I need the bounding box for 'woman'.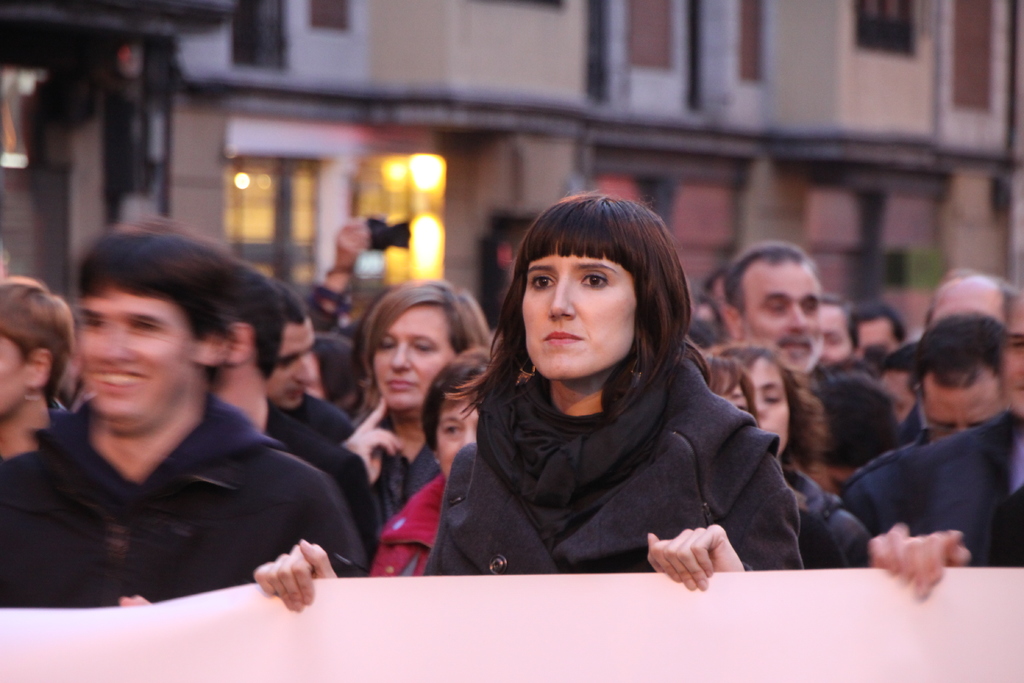
Here it is: {"left": 390, "top": 199, "right": 824, "bottom": 585}.
